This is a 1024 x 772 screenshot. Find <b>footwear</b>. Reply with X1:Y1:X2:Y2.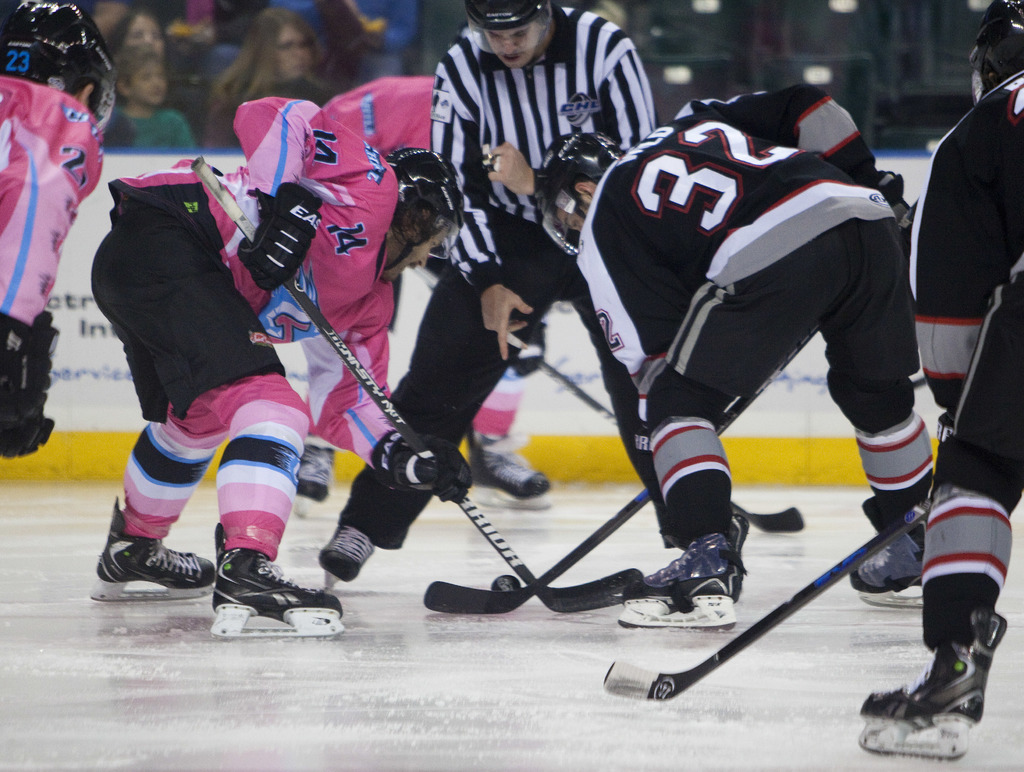
294:441:334:502.
